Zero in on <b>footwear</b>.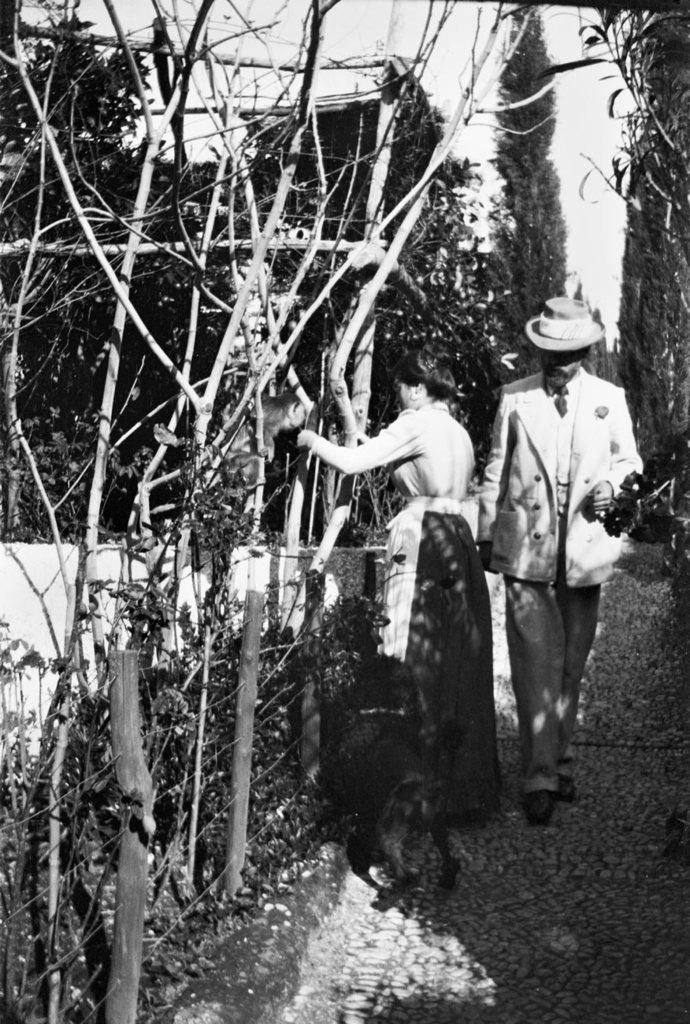
Zeroed in: (560, 773, 576, 806).
